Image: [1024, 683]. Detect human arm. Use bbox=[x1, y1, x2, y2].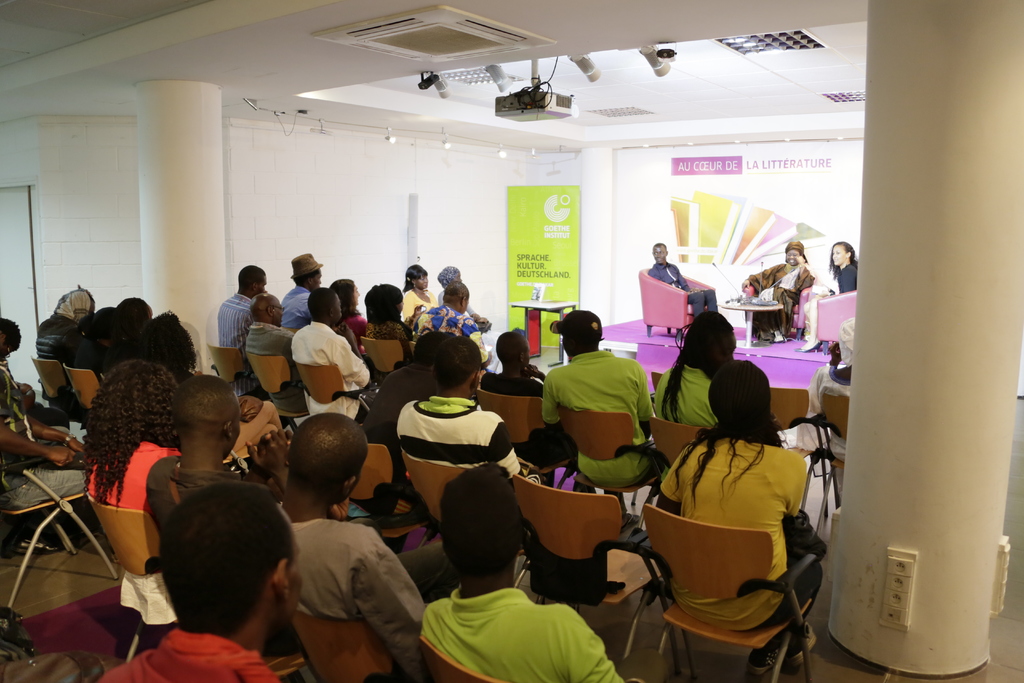
bbox=[537, 372, 559, 427].
